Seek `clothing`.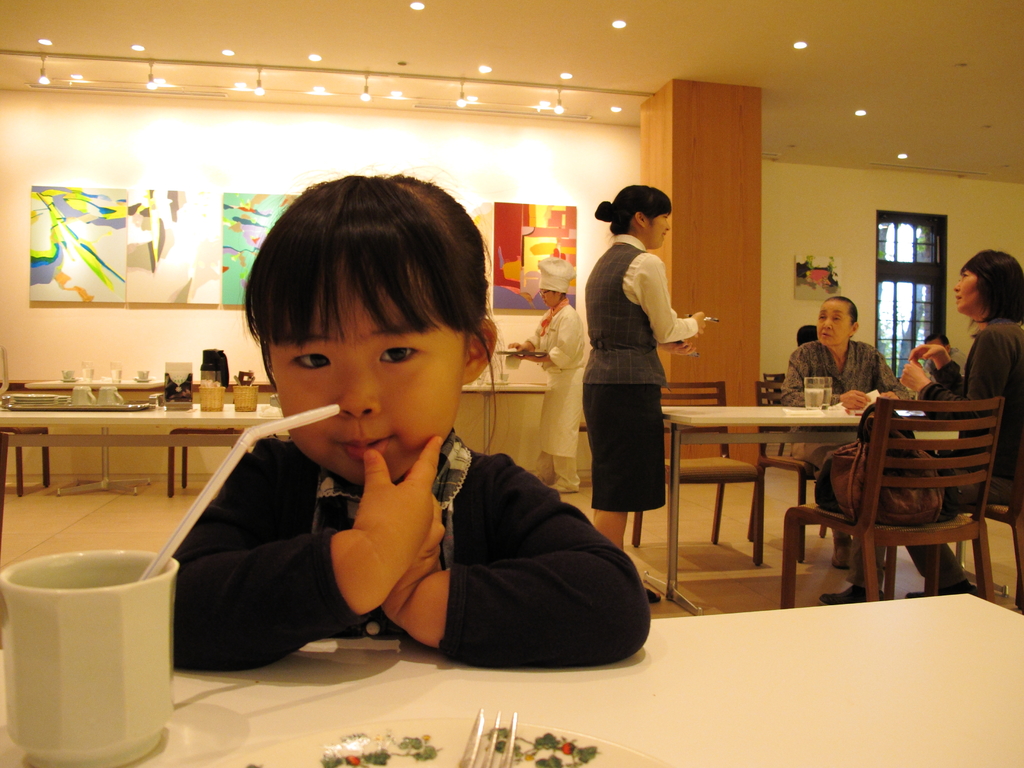
(left=577, top=227, right=697, bottom=511).
